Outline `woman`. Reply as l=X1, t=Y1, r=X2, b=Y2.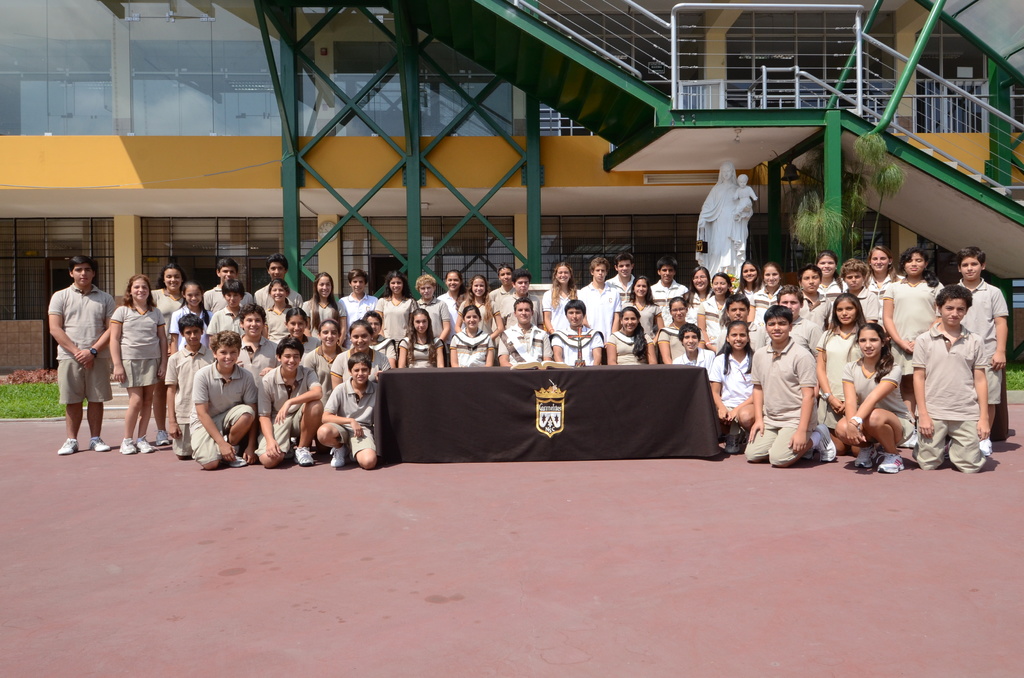
l=838, t=299, r=917, b=474.
